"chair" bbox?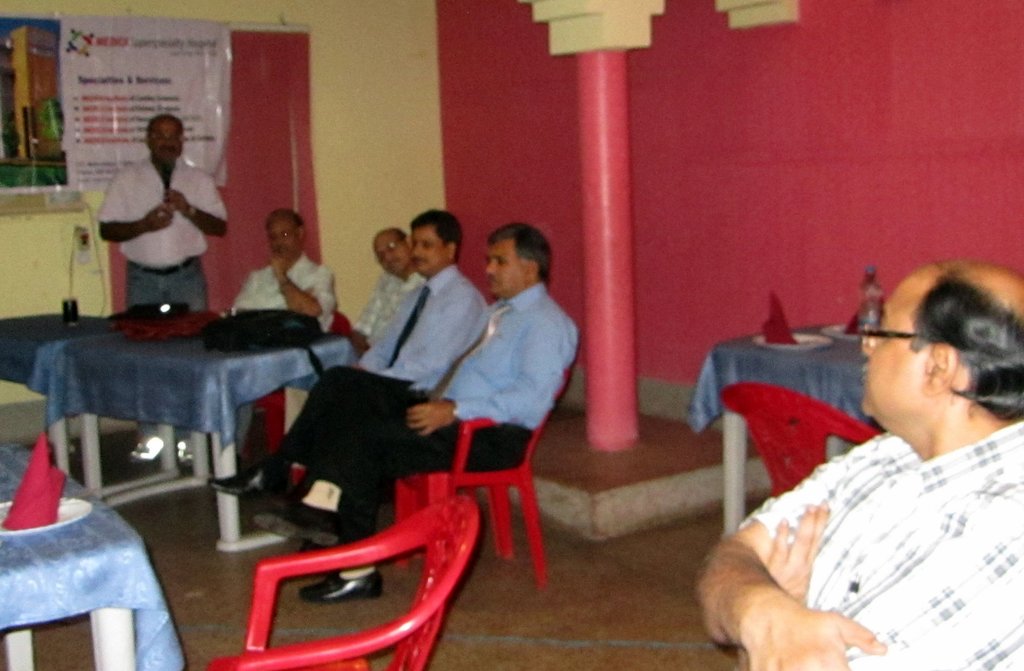
left=211, top=492, right=481, bottom=670
